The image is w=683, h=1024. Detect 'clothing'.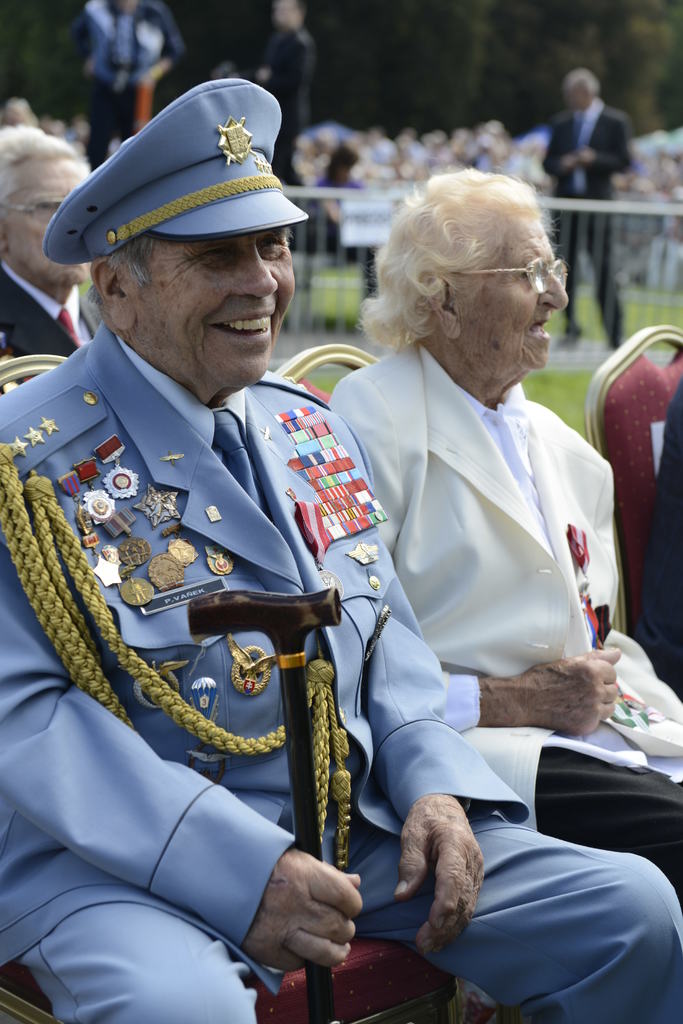
Detection: Rect(538, 105, 646, 334).
